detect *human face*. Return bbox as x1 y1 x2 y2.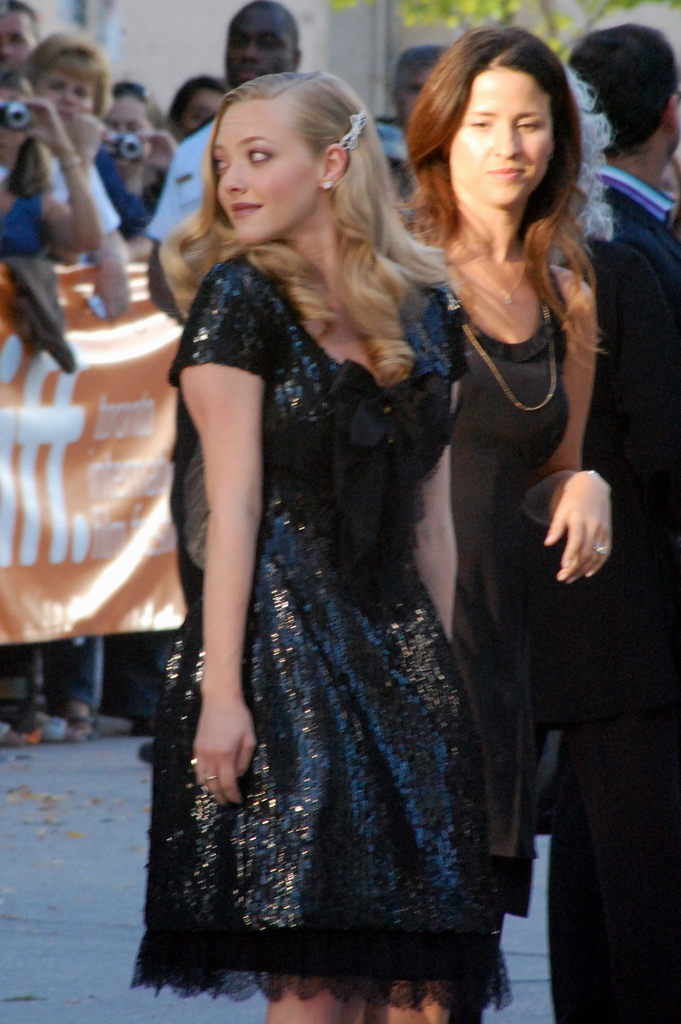
452 55 576 193.
